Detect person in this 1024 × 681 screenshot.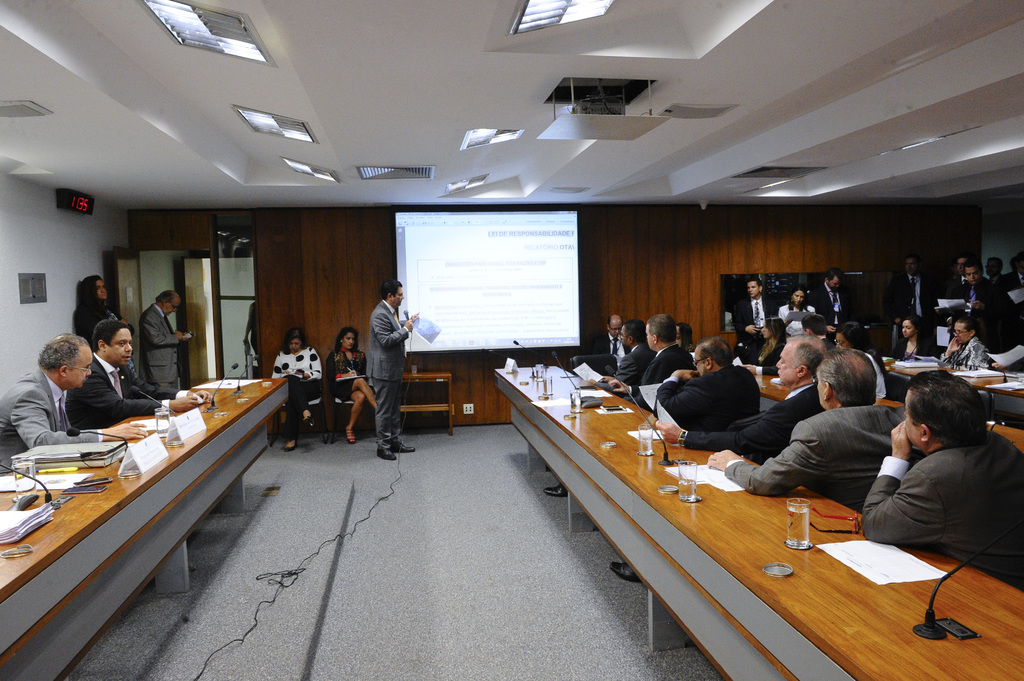
Detection: box=[746, 260, 1023, 392].
